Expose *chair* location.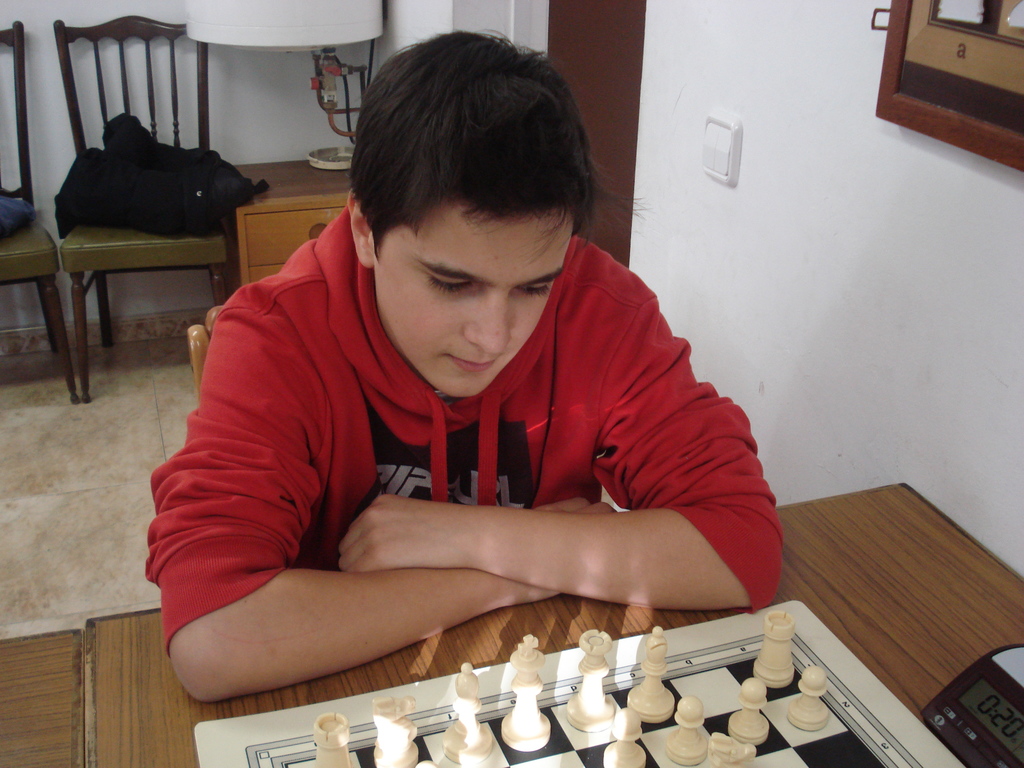
Exposed at detection(56, 12, 215, 404).
